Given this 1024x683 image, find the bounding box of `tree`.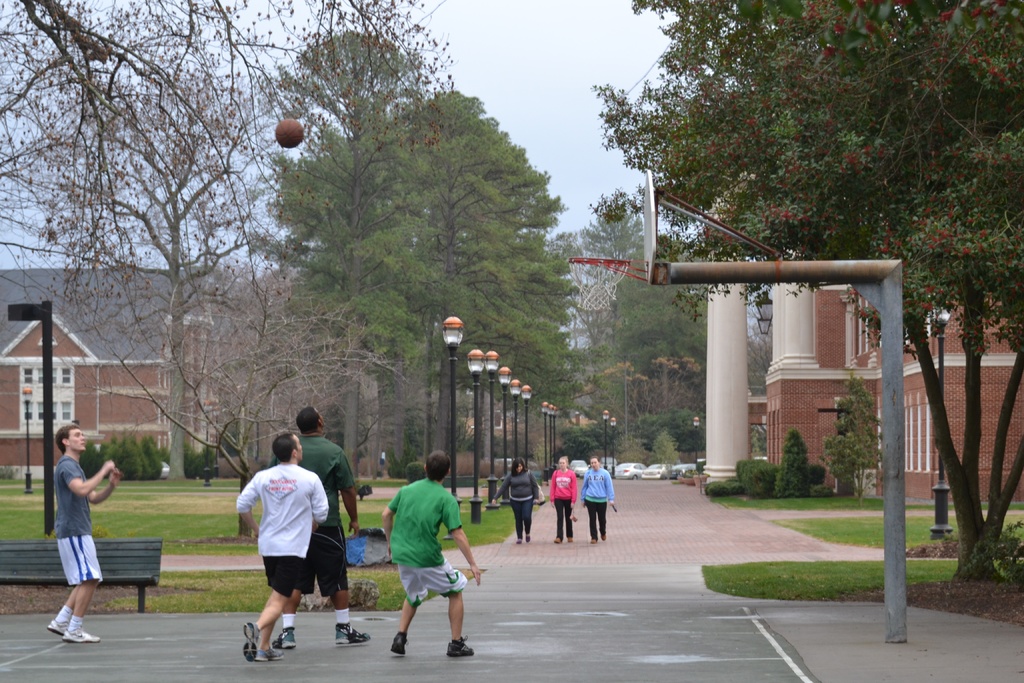
bbox=[824, 373, 884, 508].
